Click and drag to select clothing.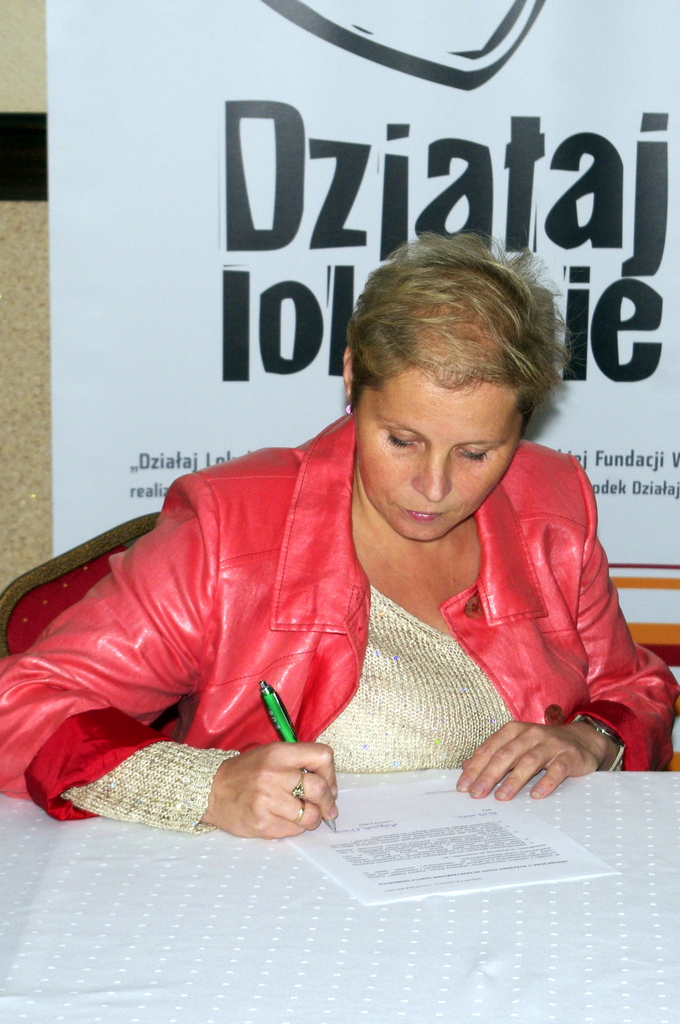
Selection: crop(0, 410, 679, 833).
